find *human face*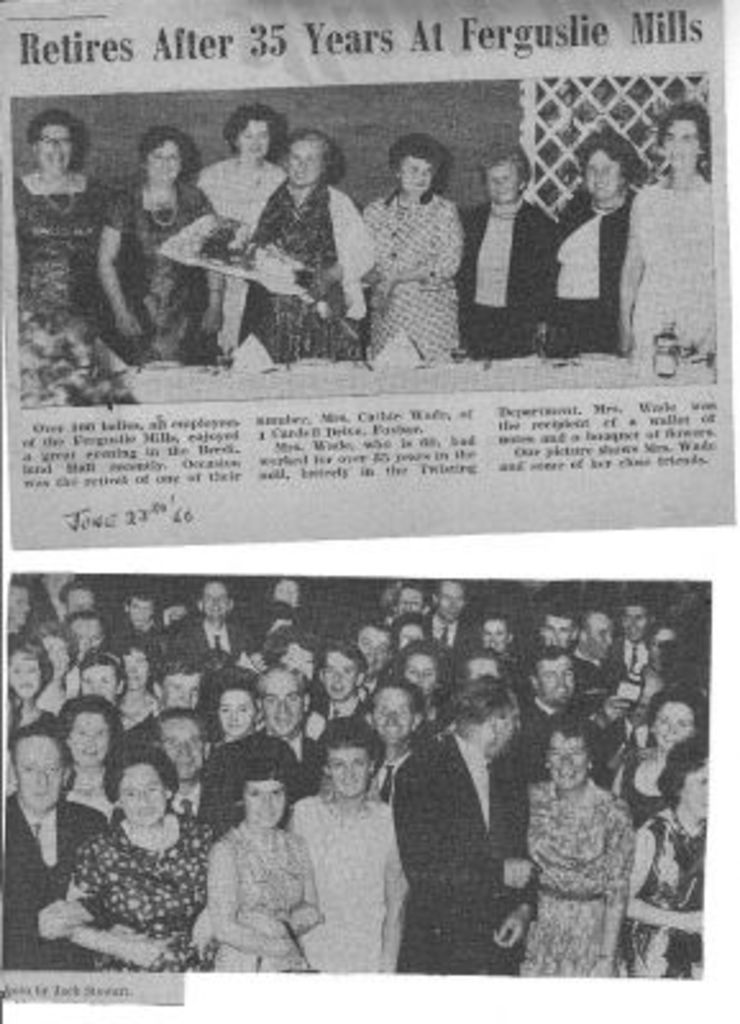
684, 765, 709, 814
